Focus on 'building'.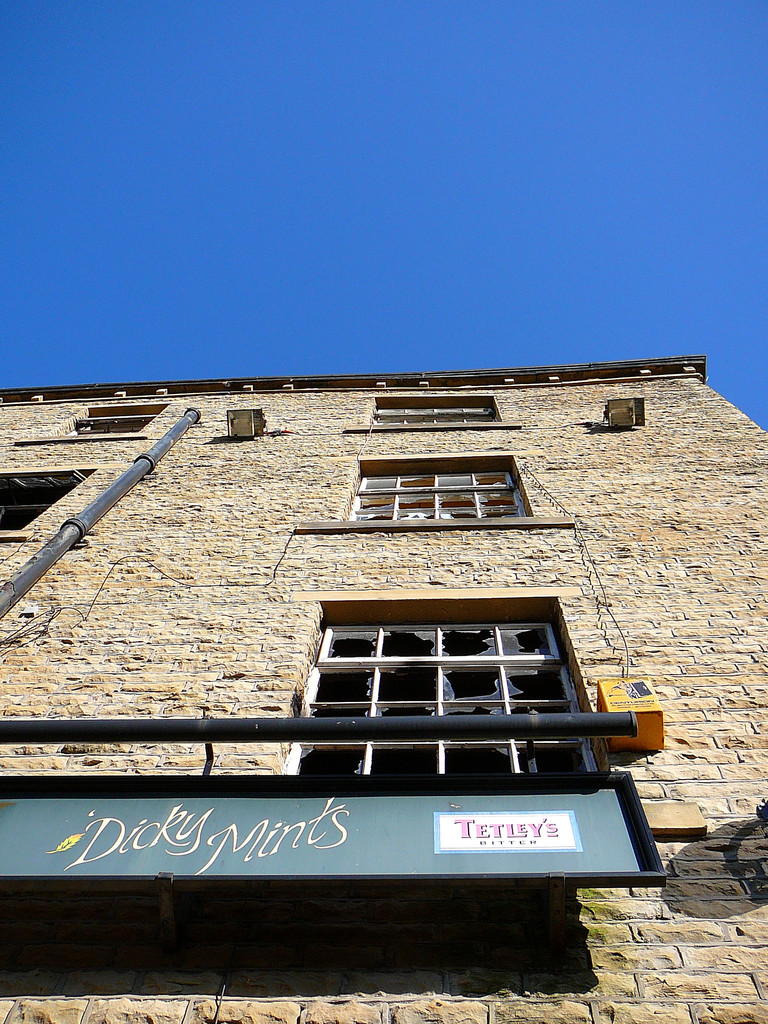
Focused at BBox(0, 351, 767, 1023).
